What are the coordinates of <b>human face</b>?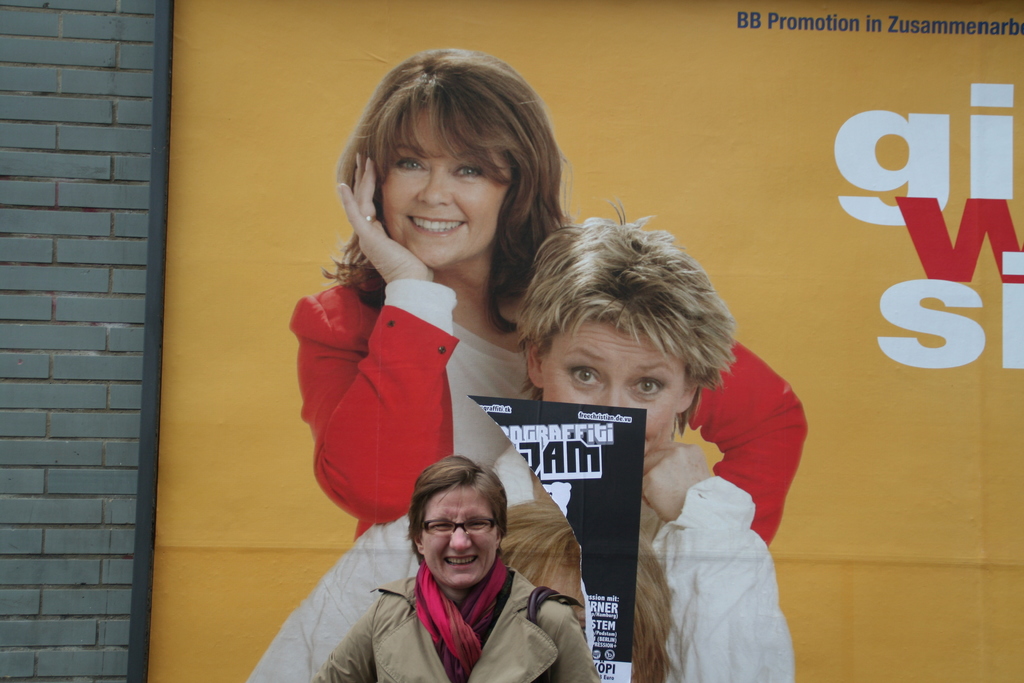
select_region(546, 317, 696, 464).
